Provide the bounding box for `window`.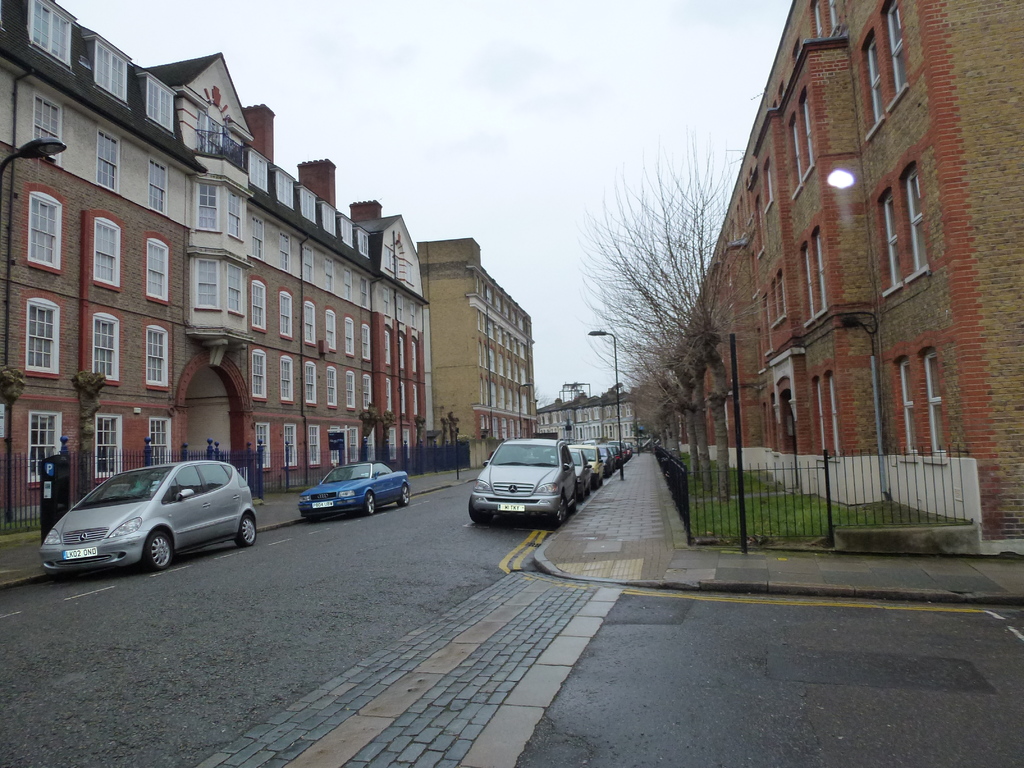
rect(804, 243, 812, 294).
